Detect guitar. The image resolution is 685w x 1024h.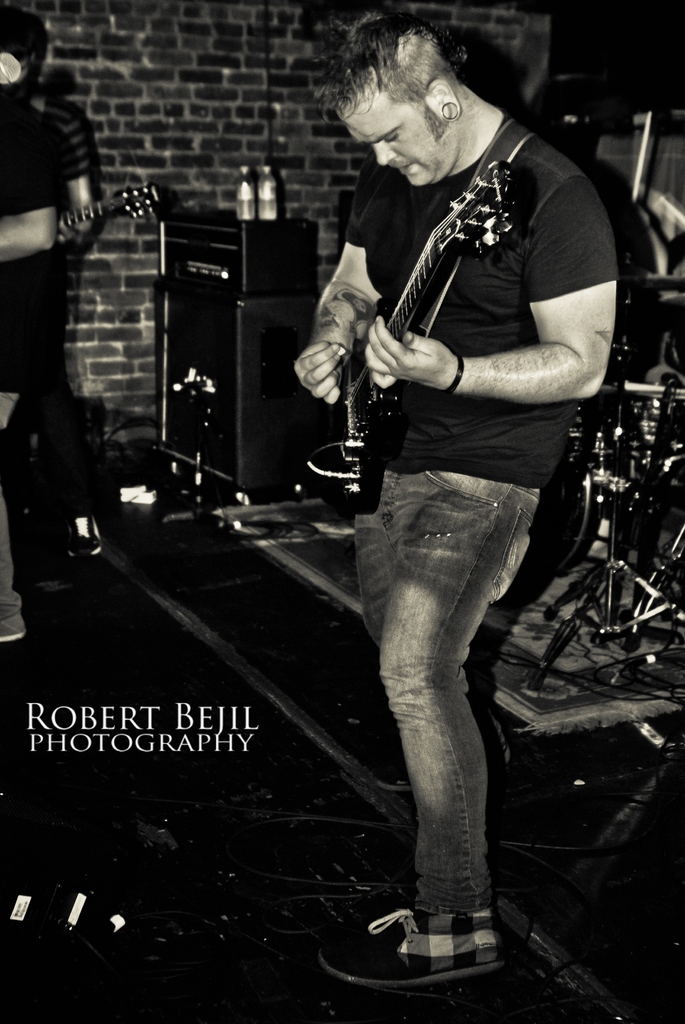
44/193/158/236.
